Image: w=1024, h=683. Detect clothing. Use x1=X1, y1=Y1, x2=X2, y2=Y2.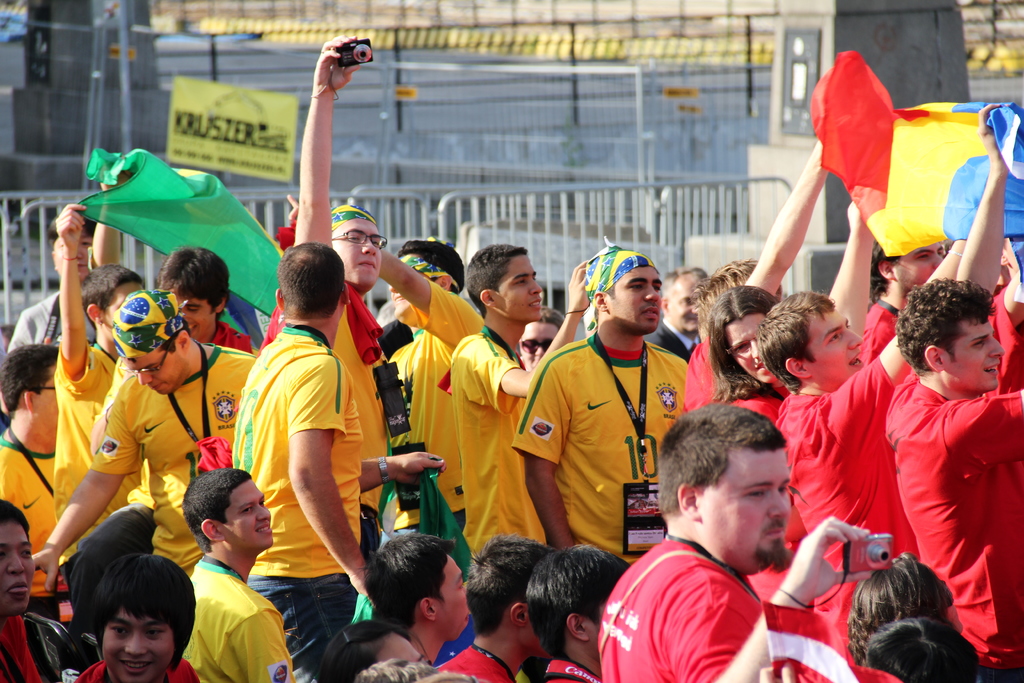
x1=450, y1=325, x2=543, y2=552.
